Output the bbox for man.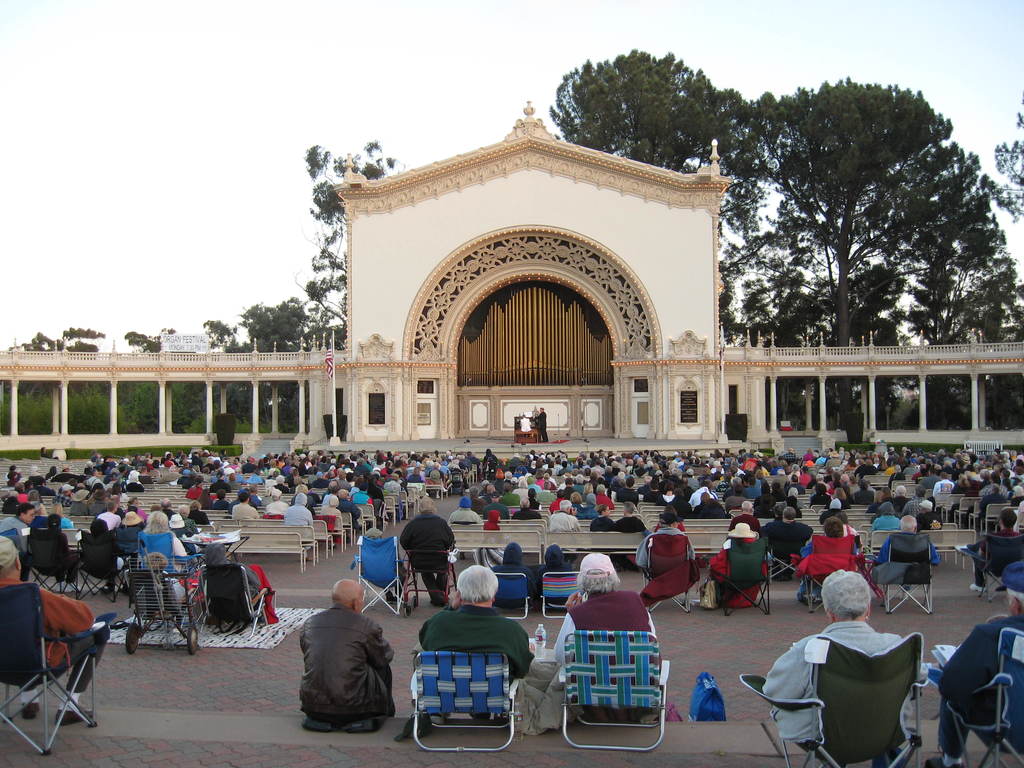
{"x1": 874, "y1": 513, "x2": 943, "y2": 603}.
